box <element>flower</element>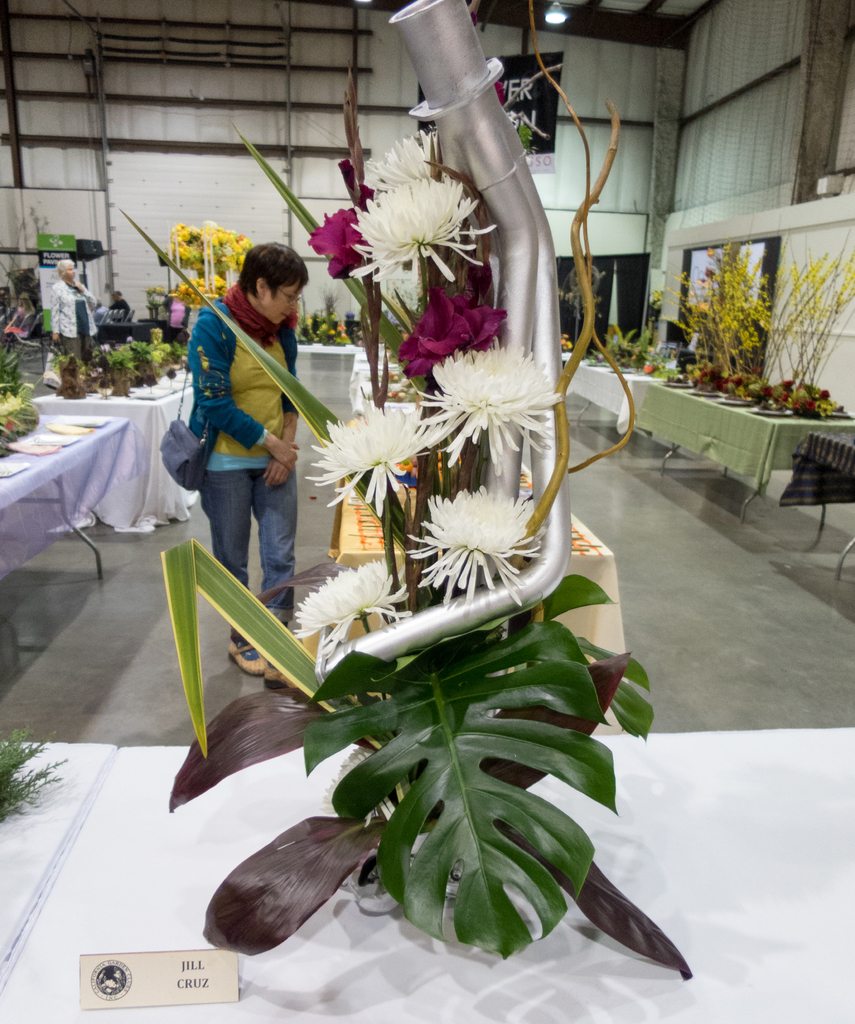
l=168, t=220, r=252, b=273
